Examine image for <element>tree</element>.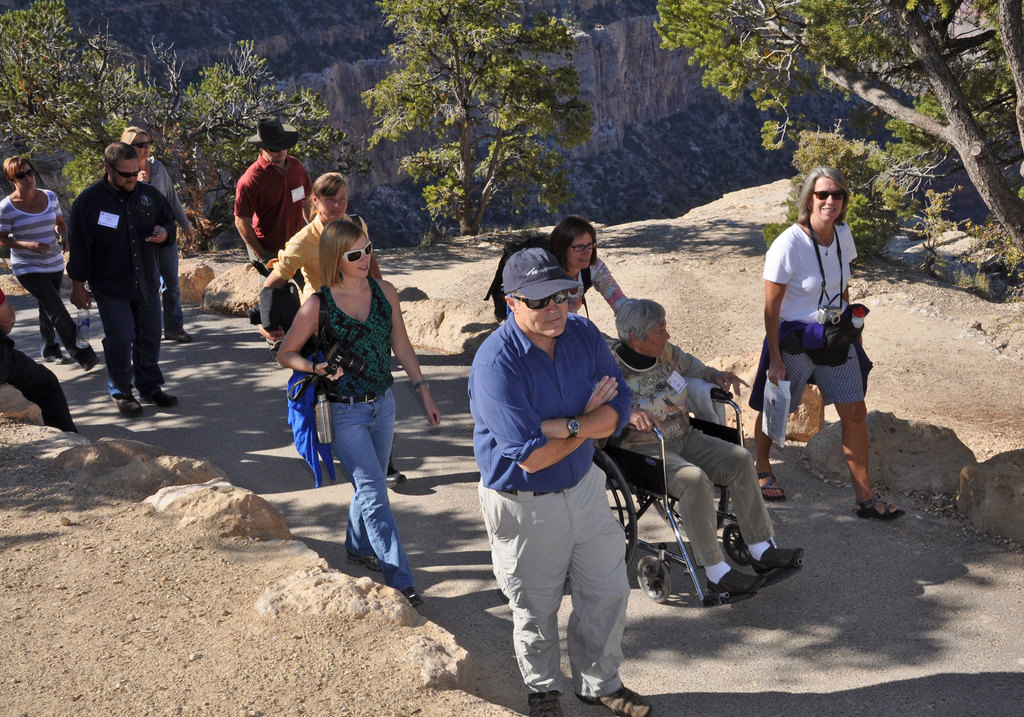
Examination result: 651, 0, 1023, 282.
